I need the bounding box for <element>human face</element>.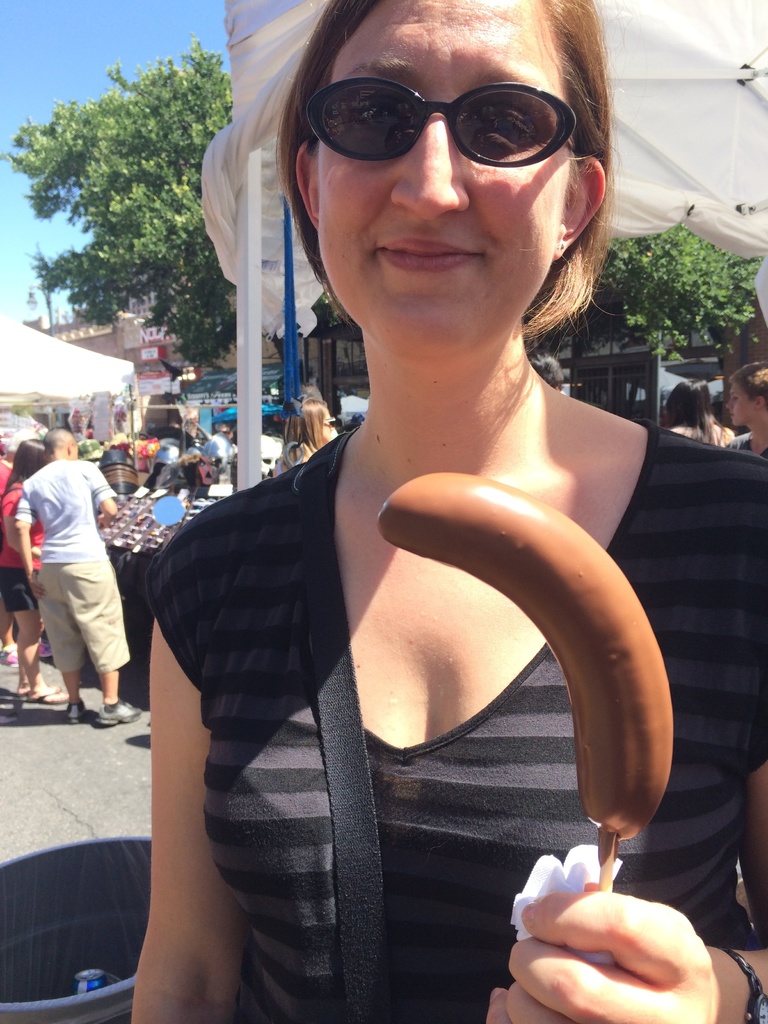
Here it is: 319, 0, 570, 364.
